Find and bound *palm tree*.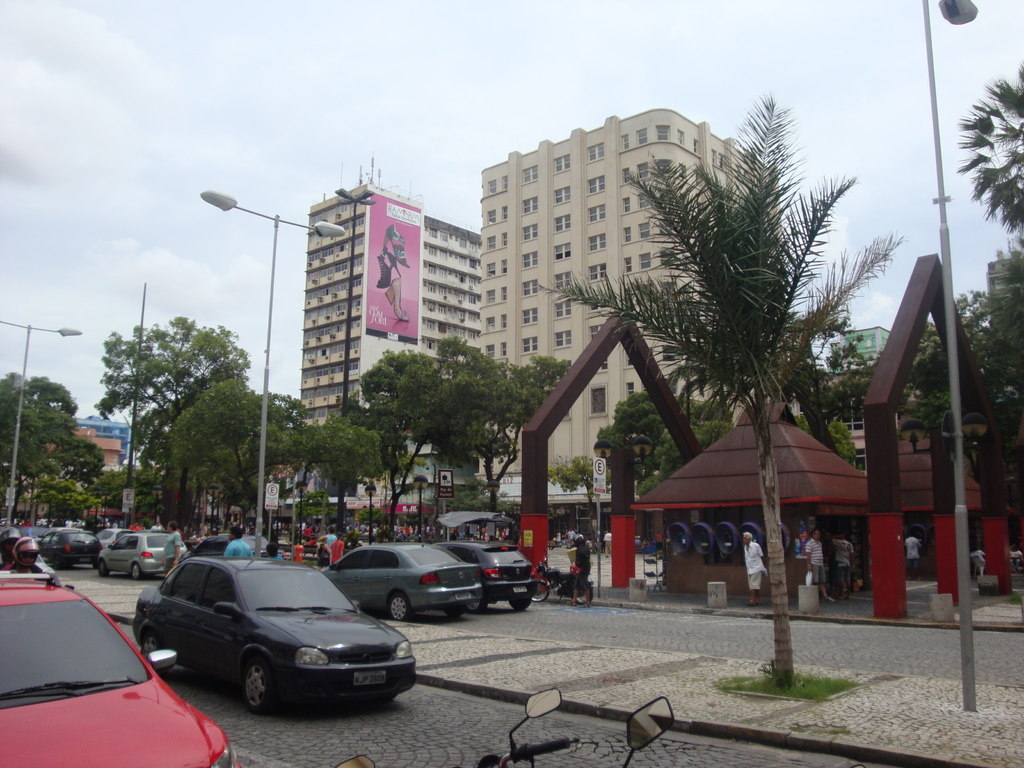
Bound: 629/110/886/630.
